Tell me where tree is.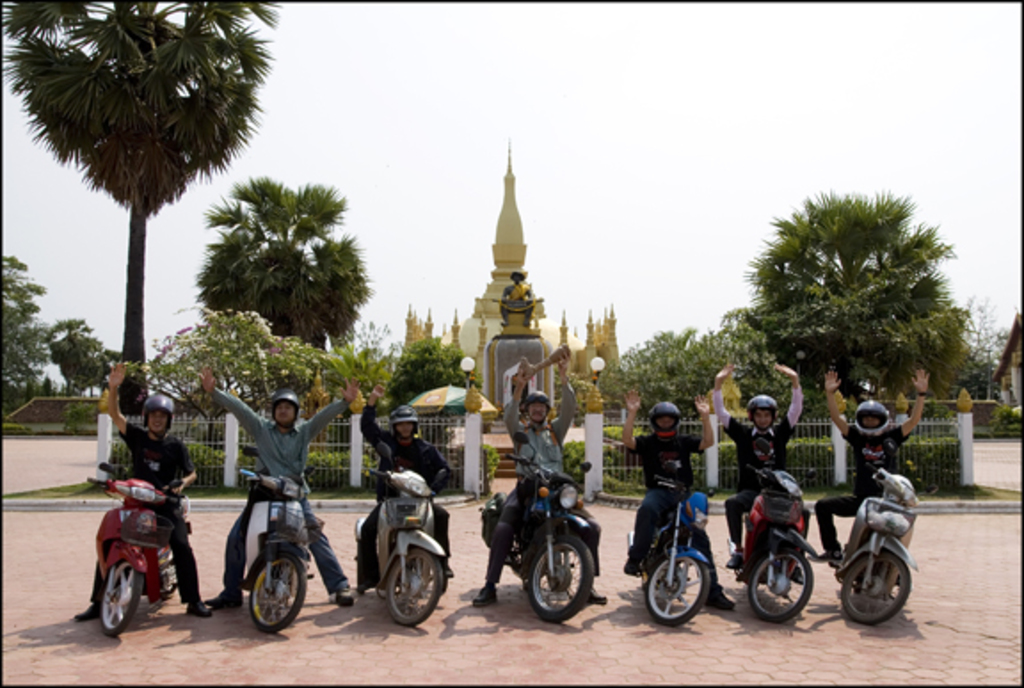
tree is at Rect(48, 311, 119, 395).
